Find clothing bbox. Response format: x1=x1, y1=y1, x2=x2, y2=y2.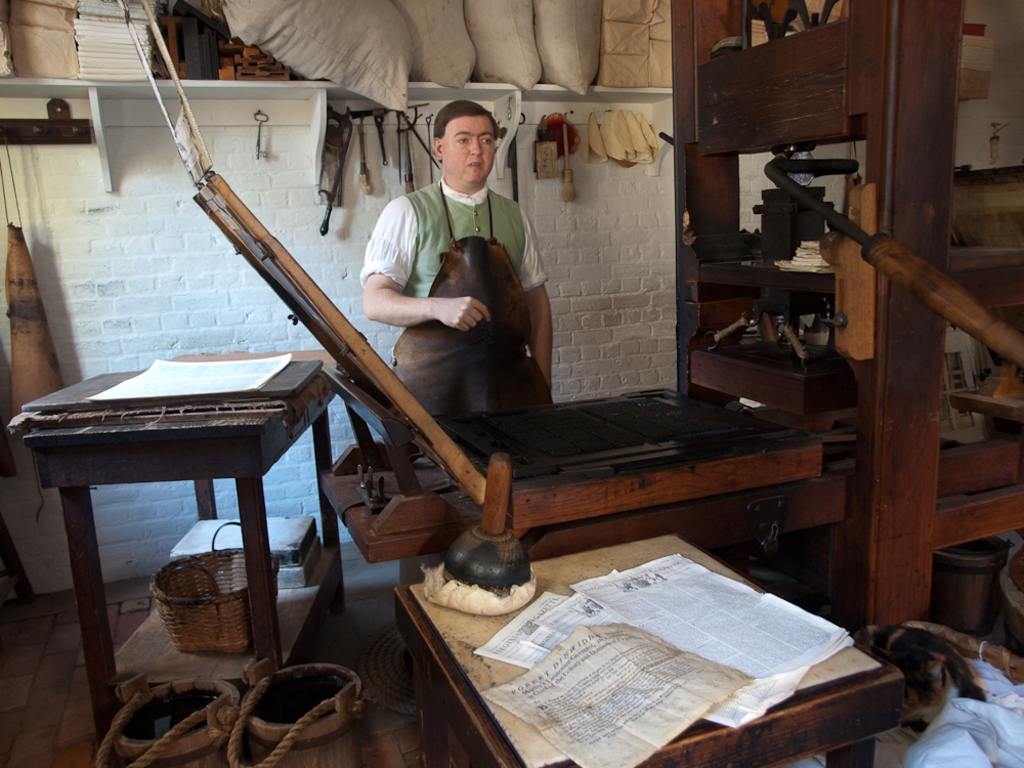
x1=394, y1=134, x2=553, y2=420.
